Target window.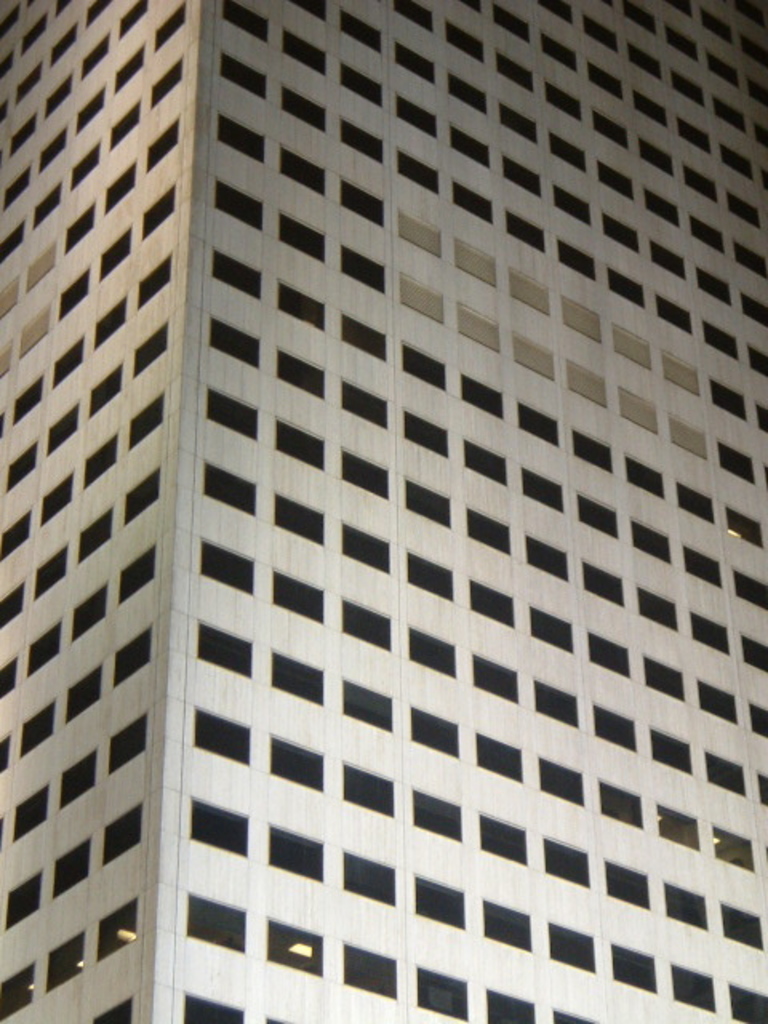
Target region: [x1=58, y1=742, x2=96, y2=810].
